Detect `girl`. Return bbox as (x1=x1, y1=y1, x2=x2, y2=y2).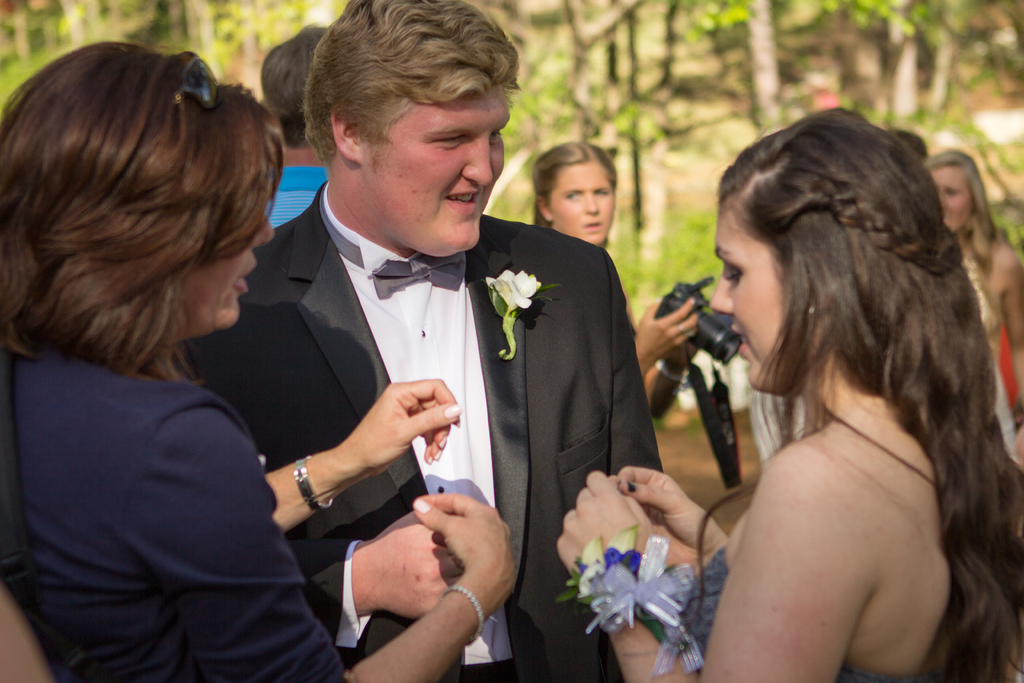
(x1=560, y1=107, x2=1023, y2=682).
